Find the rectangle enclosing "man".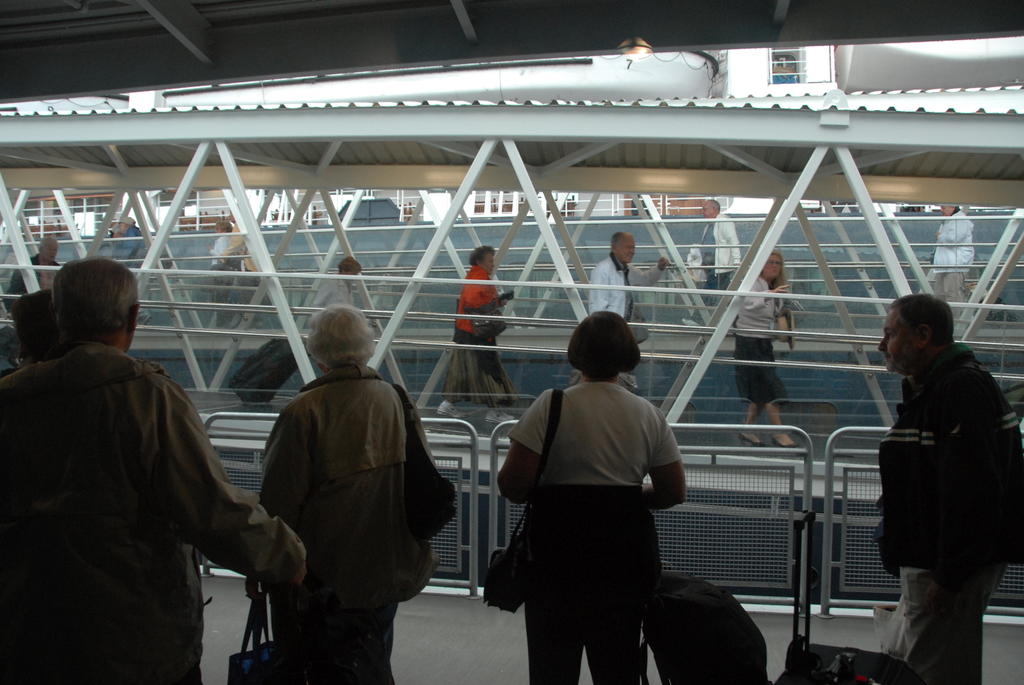
l=218, t=208, r=257, b=271.
